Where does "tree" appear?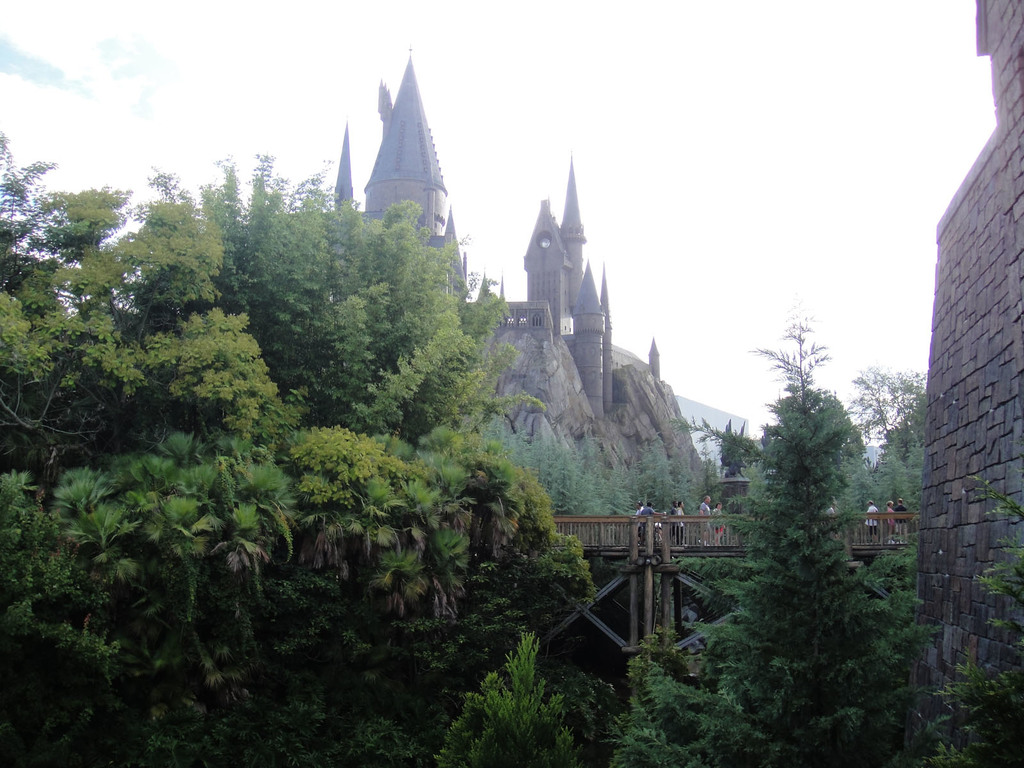
Appears at region(845, 367, 926, 437).
